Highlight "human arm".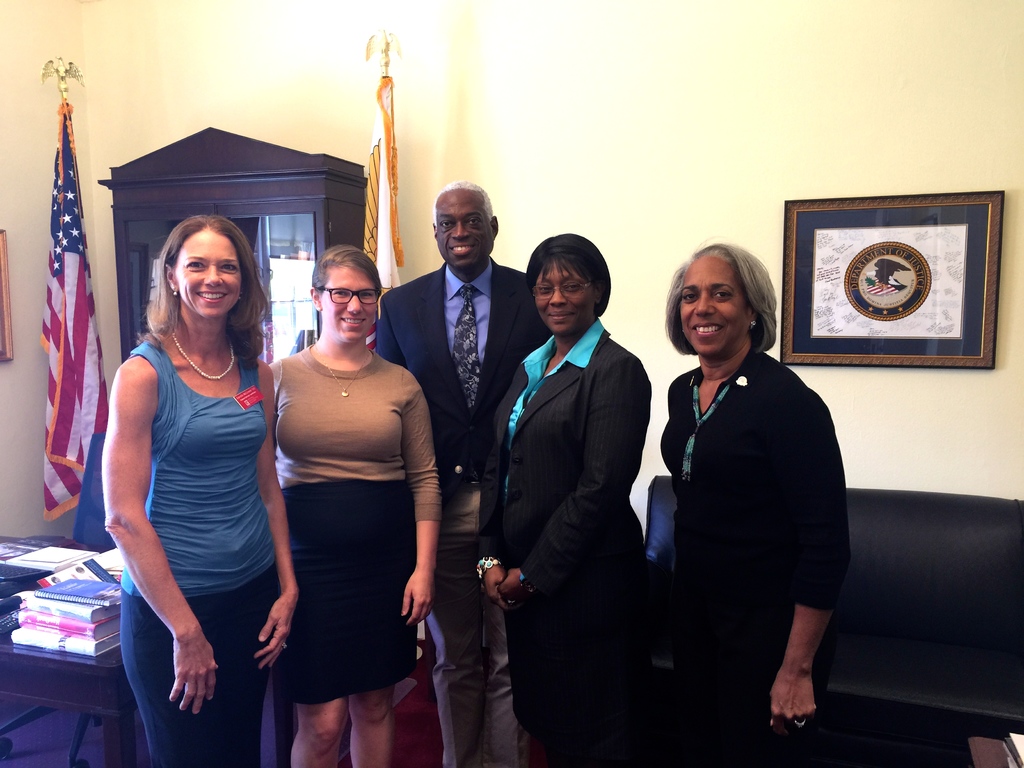
Highlighted region: select_region(99, 368, 218, 716).
